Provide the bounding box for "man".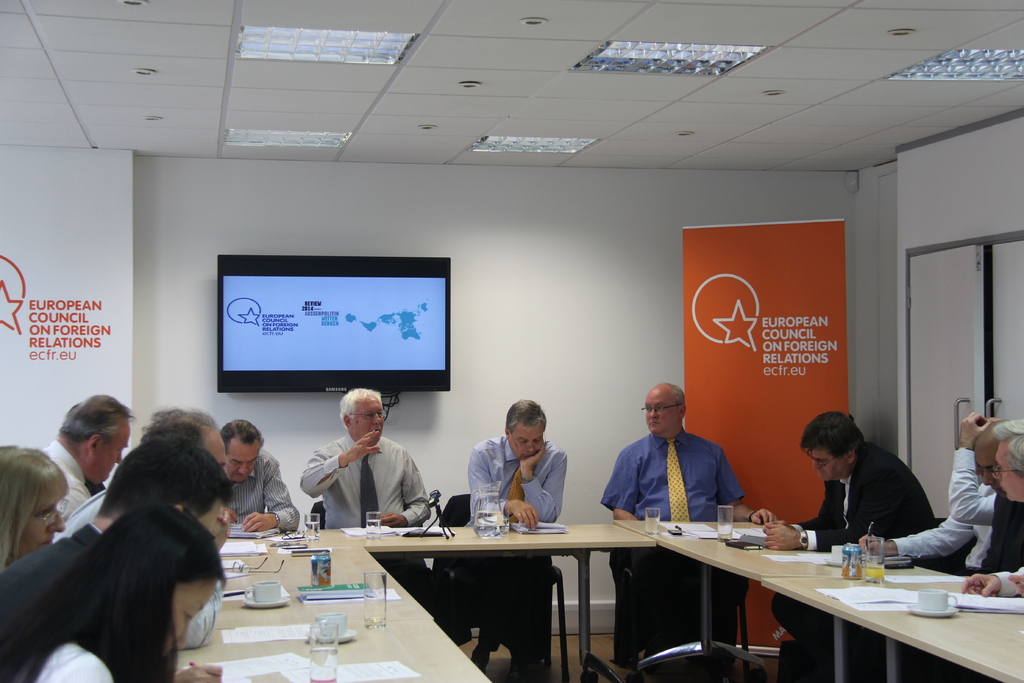
<region>756, 403, 944, 682</region>.
